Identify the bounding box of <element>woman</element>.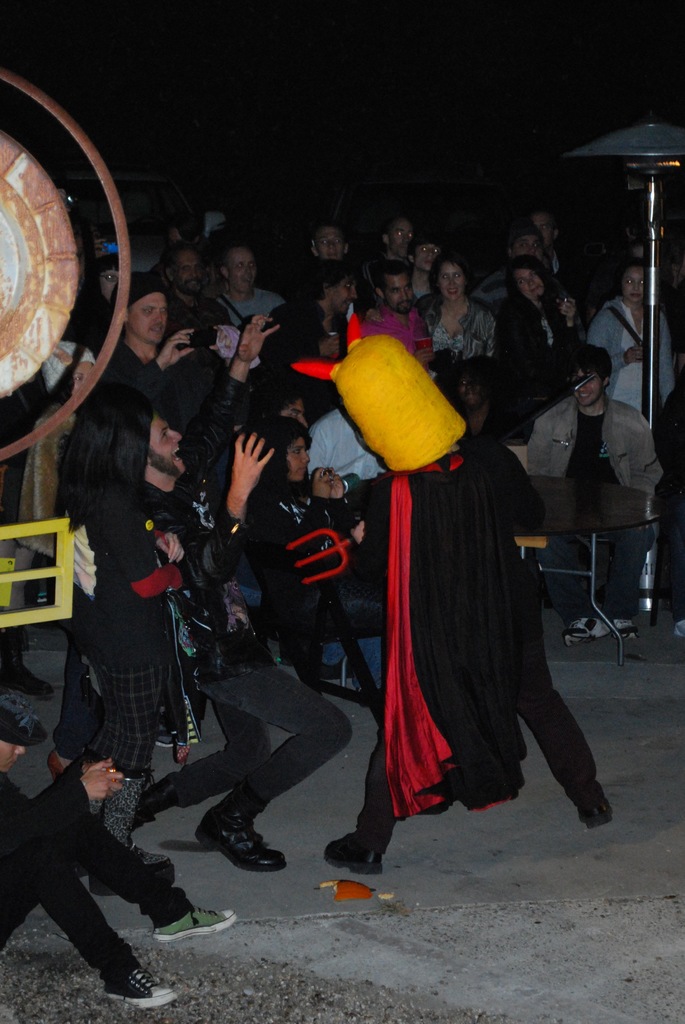
[585,257,684,426].
